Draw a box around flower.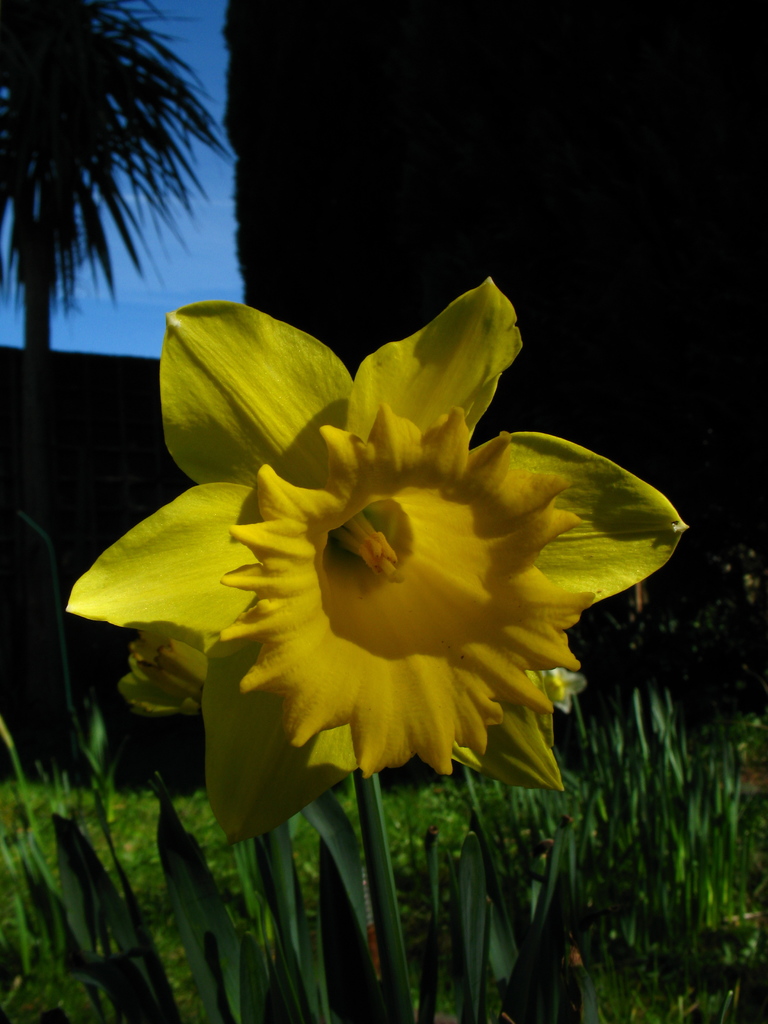
(72,295,694,844).
